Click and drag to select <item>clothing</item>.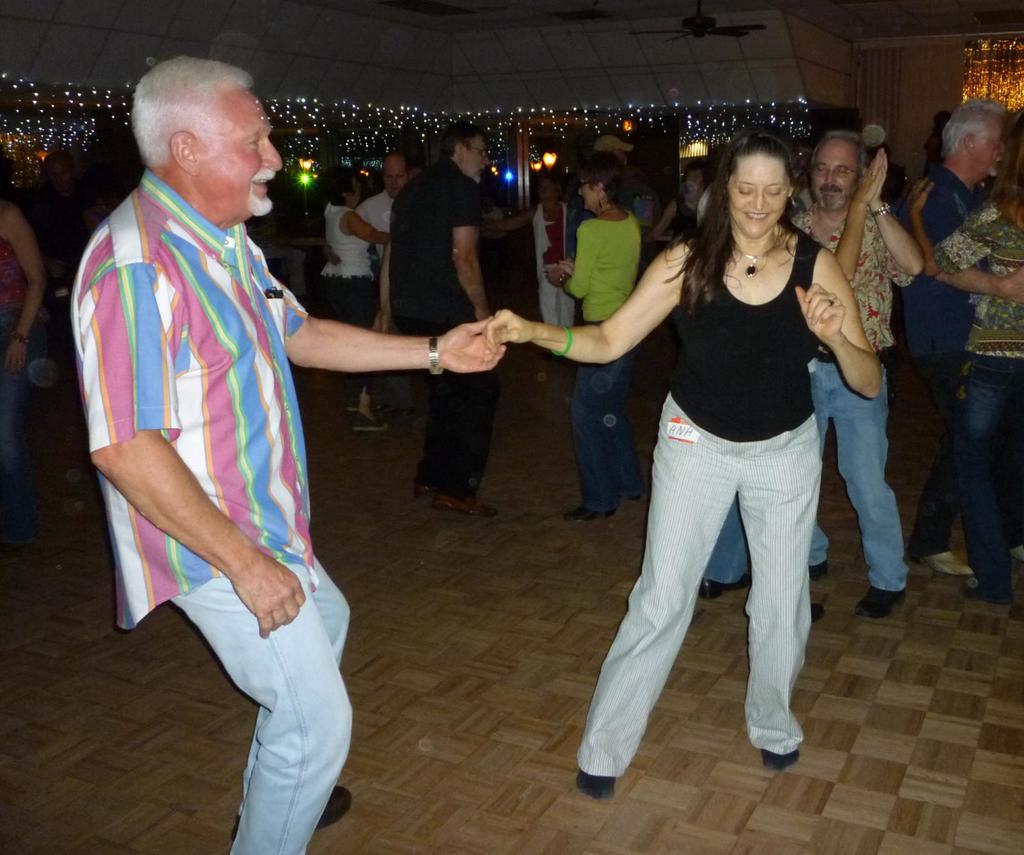
Selection: [left=362, top=188, right=391, bottom=294].
